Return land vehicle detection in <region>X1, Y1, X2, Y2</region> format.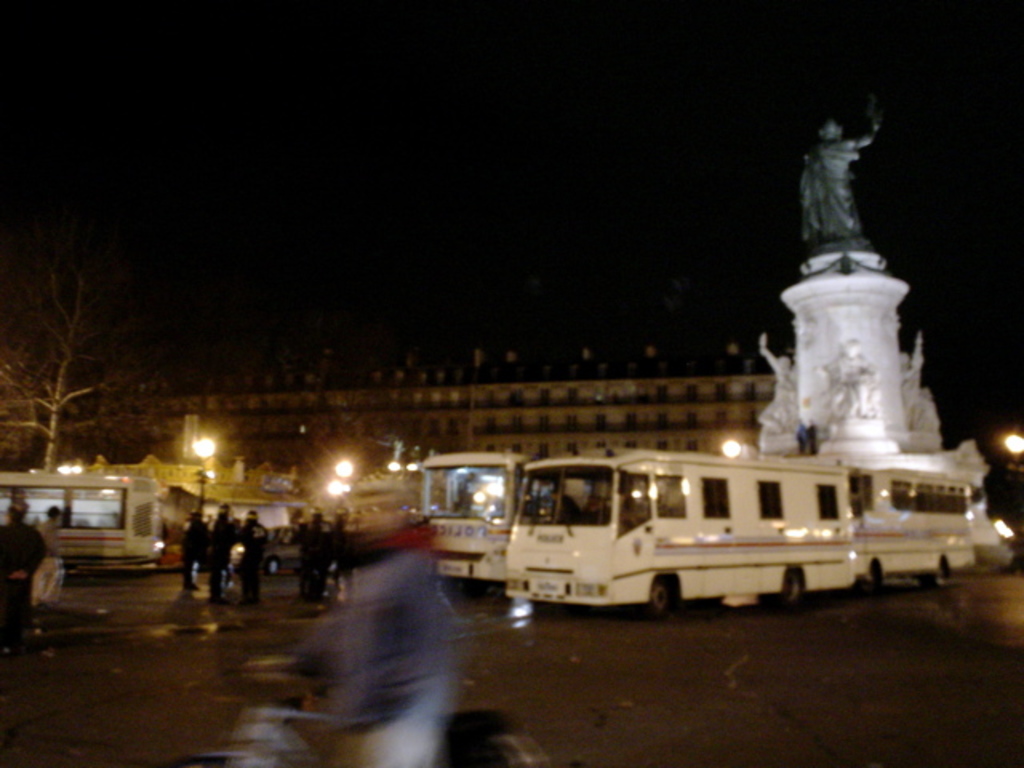
<region>11, 475, 176, 594</region>.
